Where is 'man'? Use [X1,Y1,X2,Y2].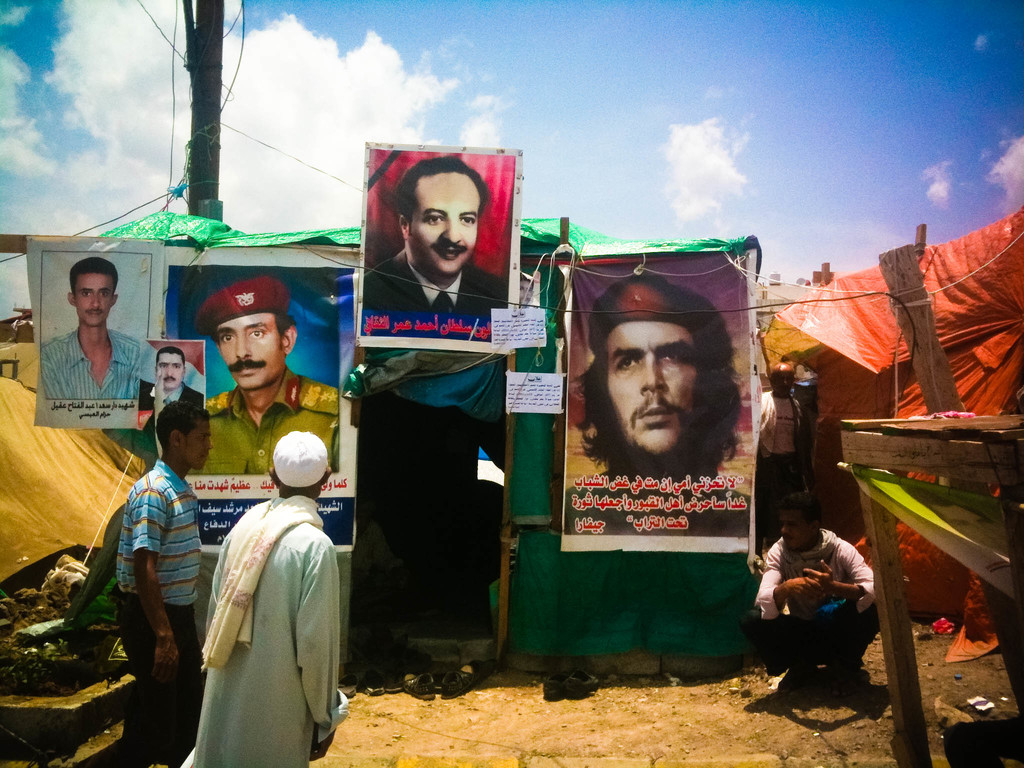
[44,256,141,401].
